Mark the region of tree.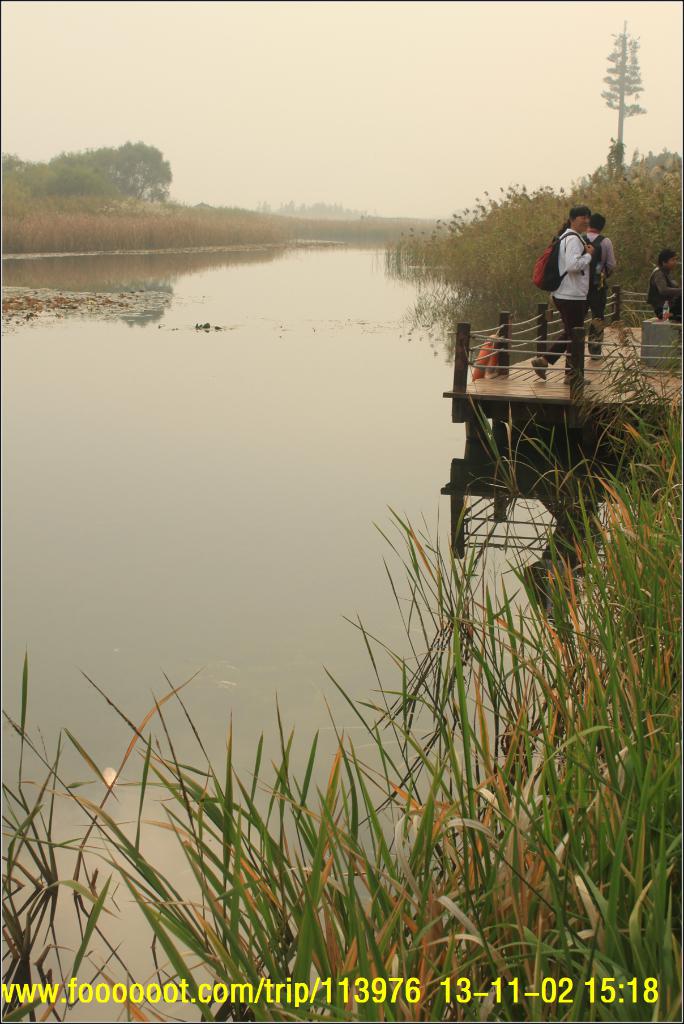
Region: box(601, 20, 647, 173).
